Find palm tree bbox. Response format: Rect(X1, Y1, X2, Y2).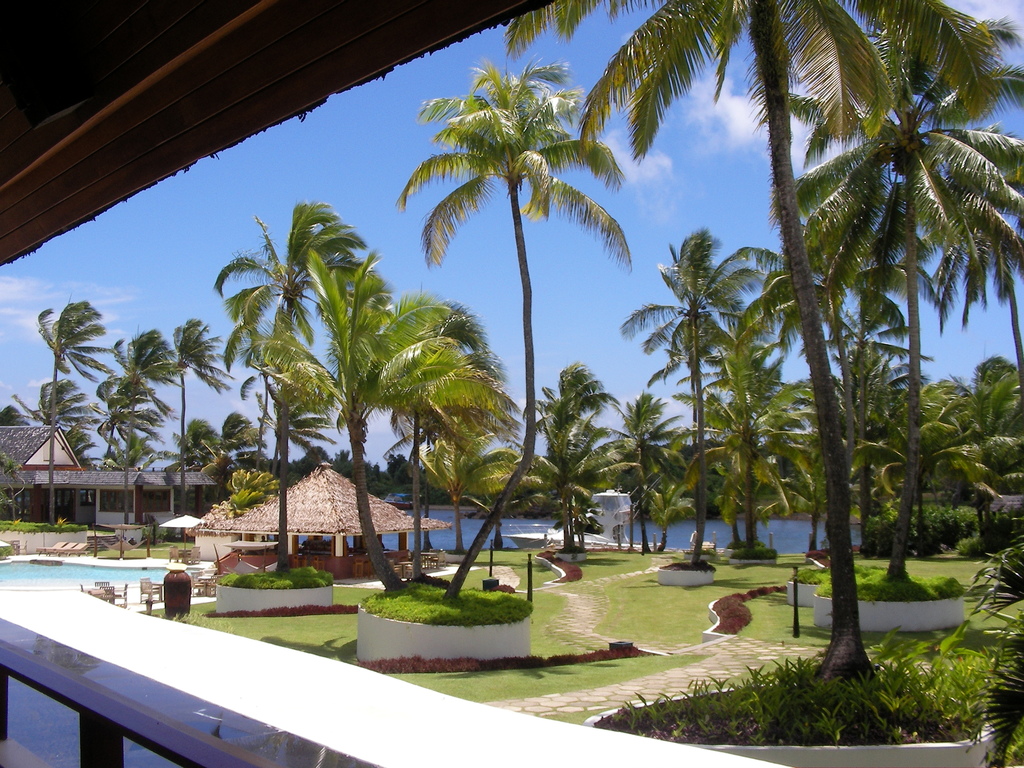
Rect(385, 306, 477, 497).
